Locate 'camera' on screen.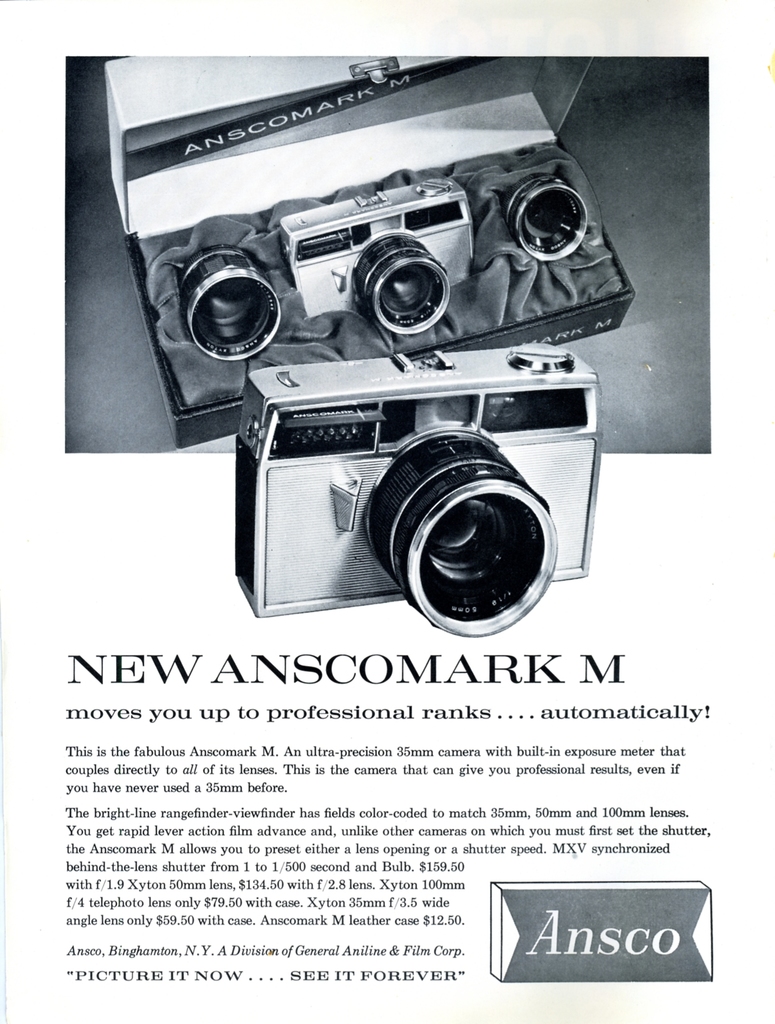
On screen at detection(499, 171, 580, 262).
